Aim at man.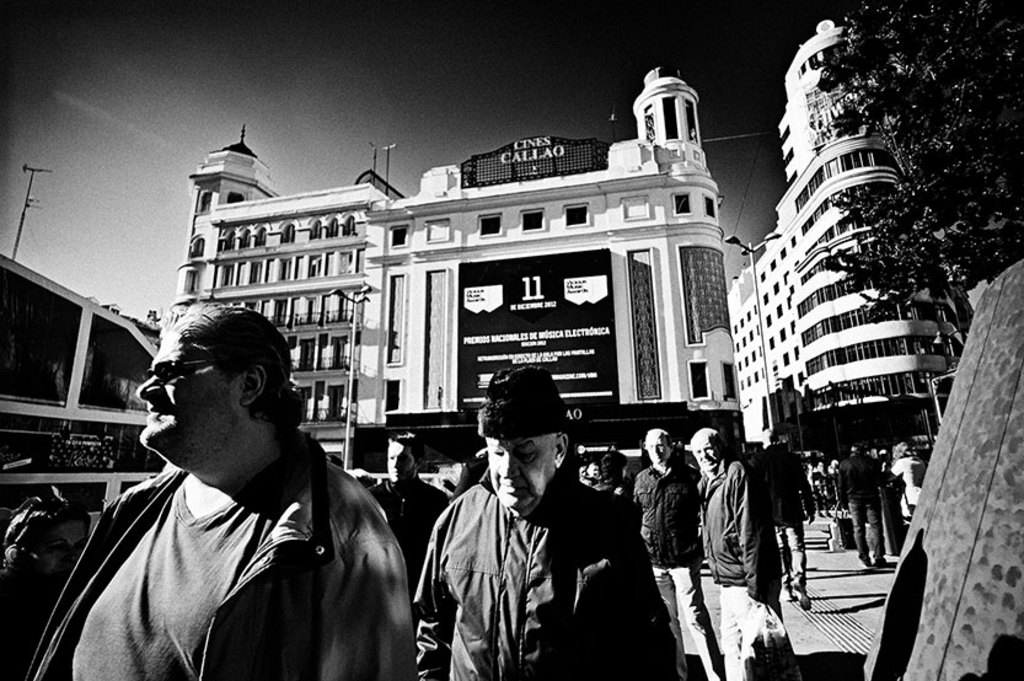
Aimed at BBox(20, 301, 411, 680).
